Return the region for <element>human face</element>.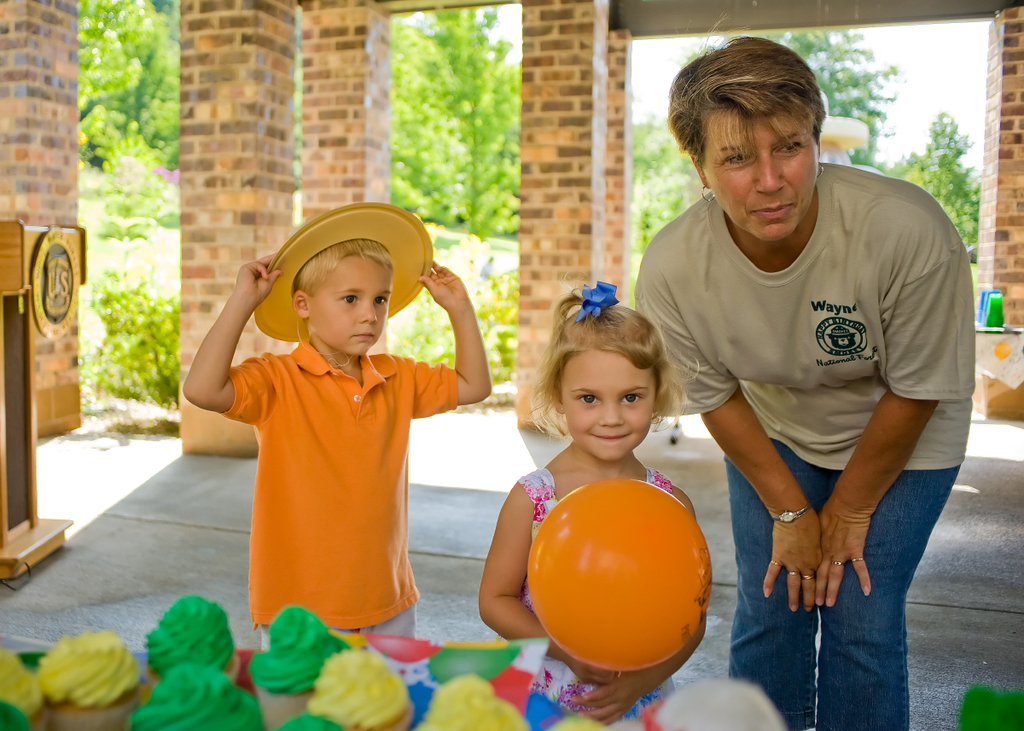
705:113:820:242.
